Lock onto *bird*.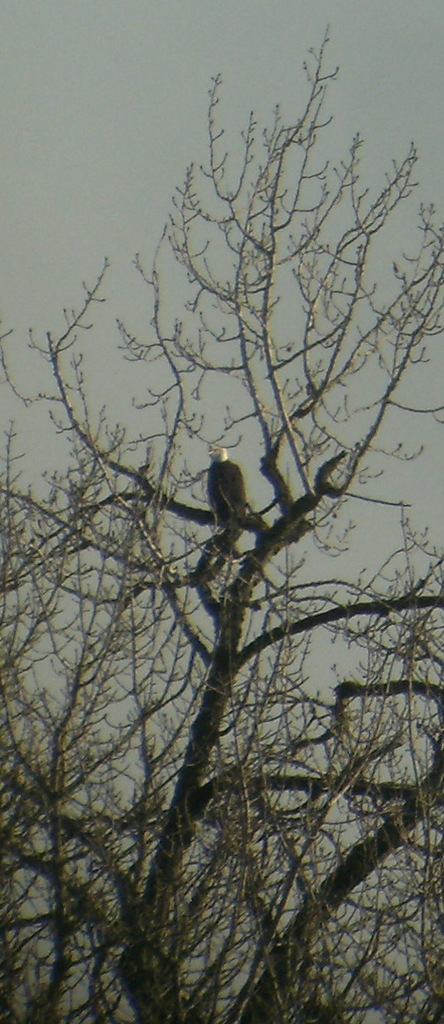
Locked: [193,439,259,536].
